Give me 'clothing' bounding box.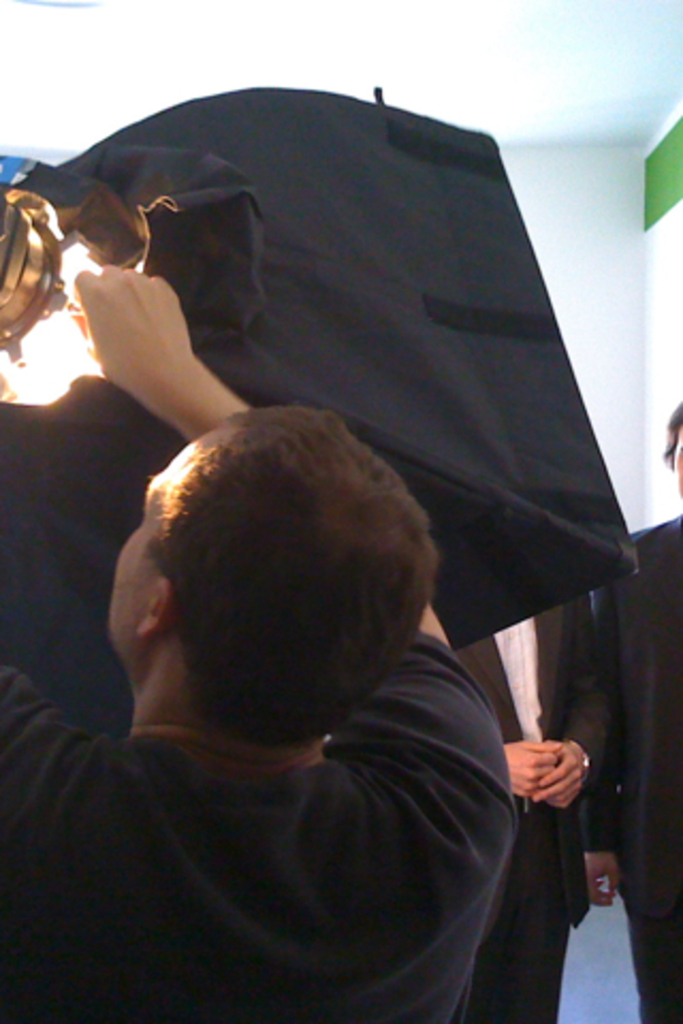
x1=17 y1=563 x2=583 y2=1022.
